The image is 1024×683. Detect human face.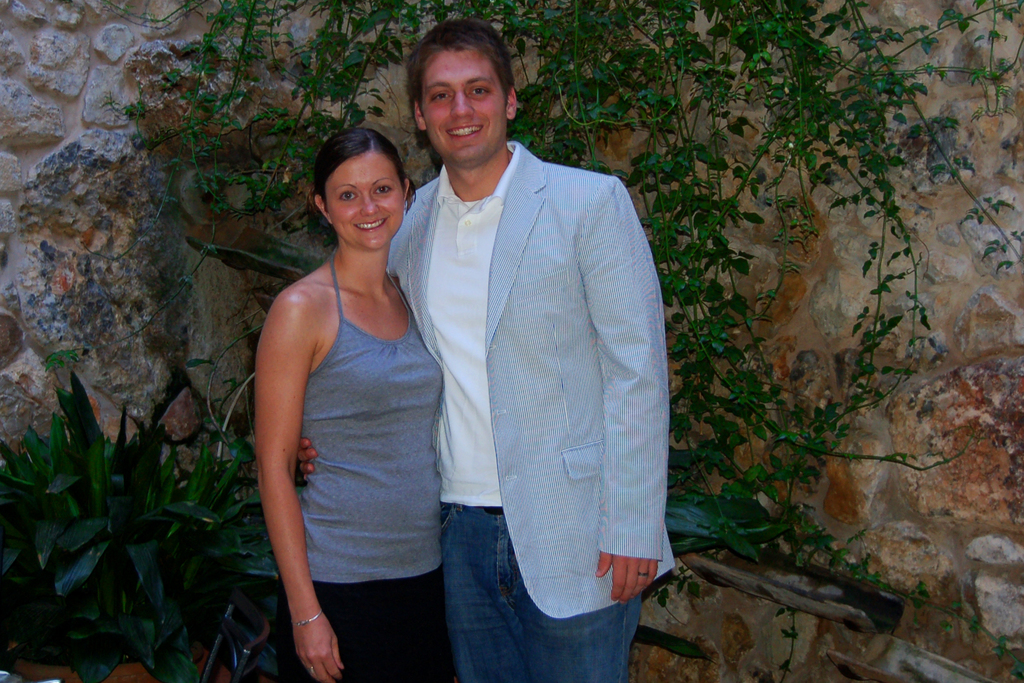
Detection: box=[417, 49, 509, 162].
